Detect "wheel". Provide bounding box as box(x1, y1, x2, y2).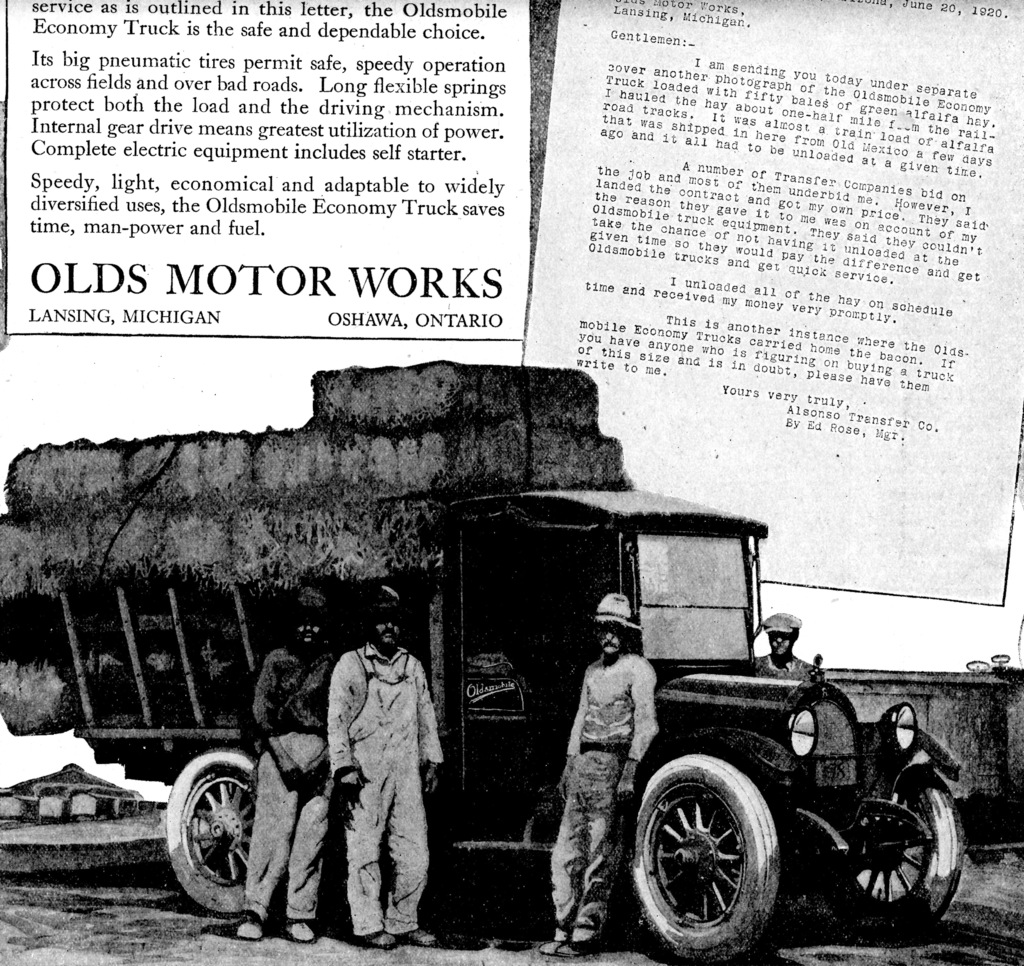
box(634, 756, 780, 948).
